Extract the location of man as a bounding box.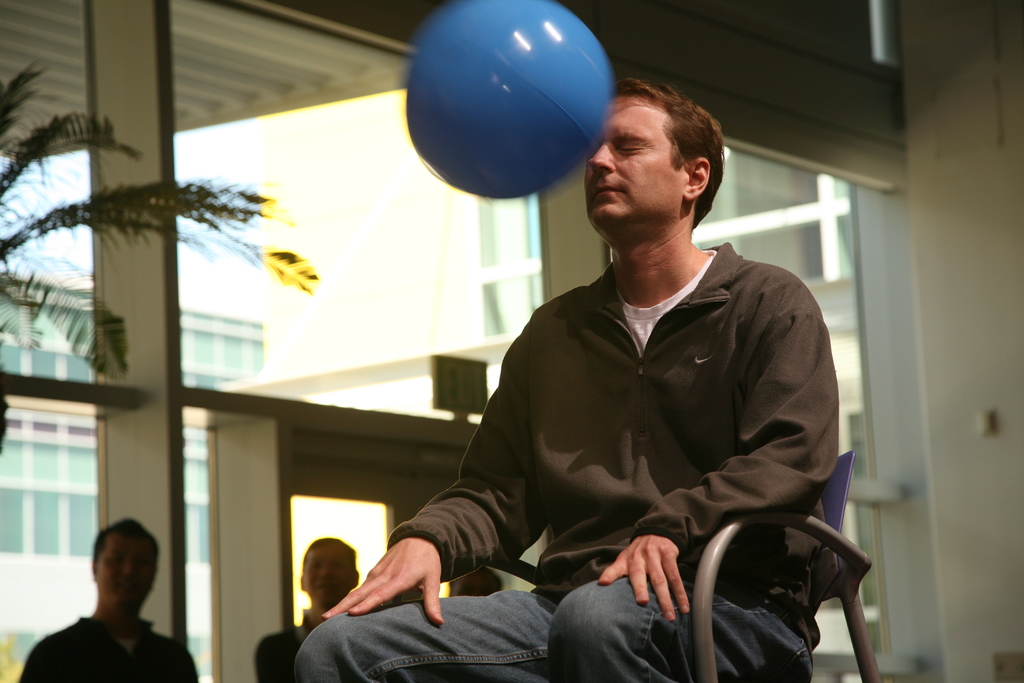
box=[250, 536, 355, 682].
